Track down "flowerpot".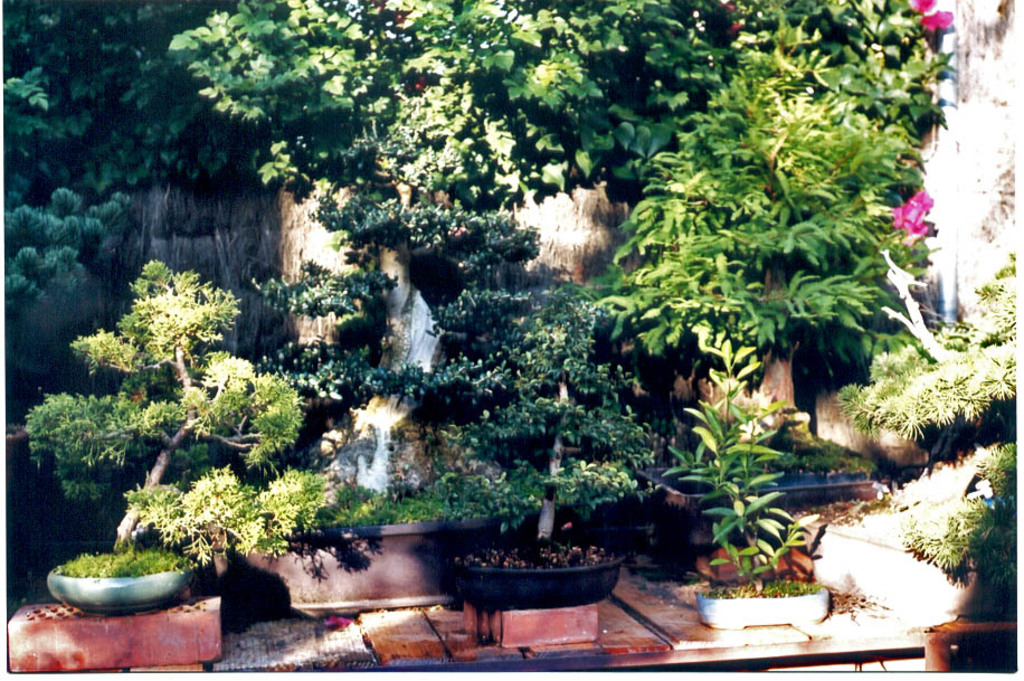
Tracked to 42,565,195,614.
